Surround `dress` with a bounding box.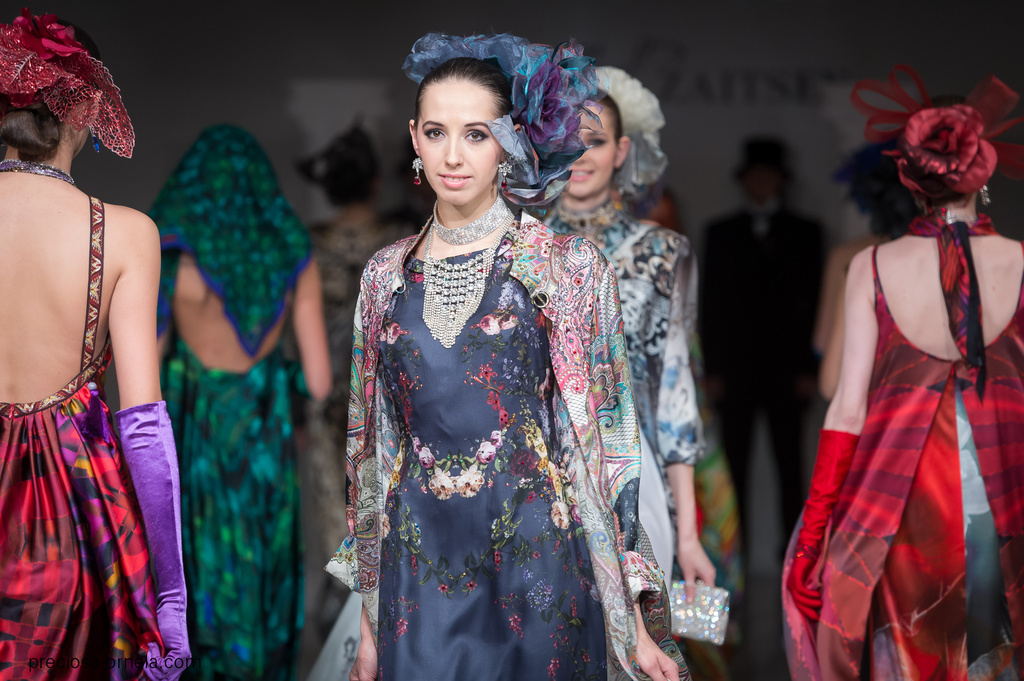
307,206,708,680.
